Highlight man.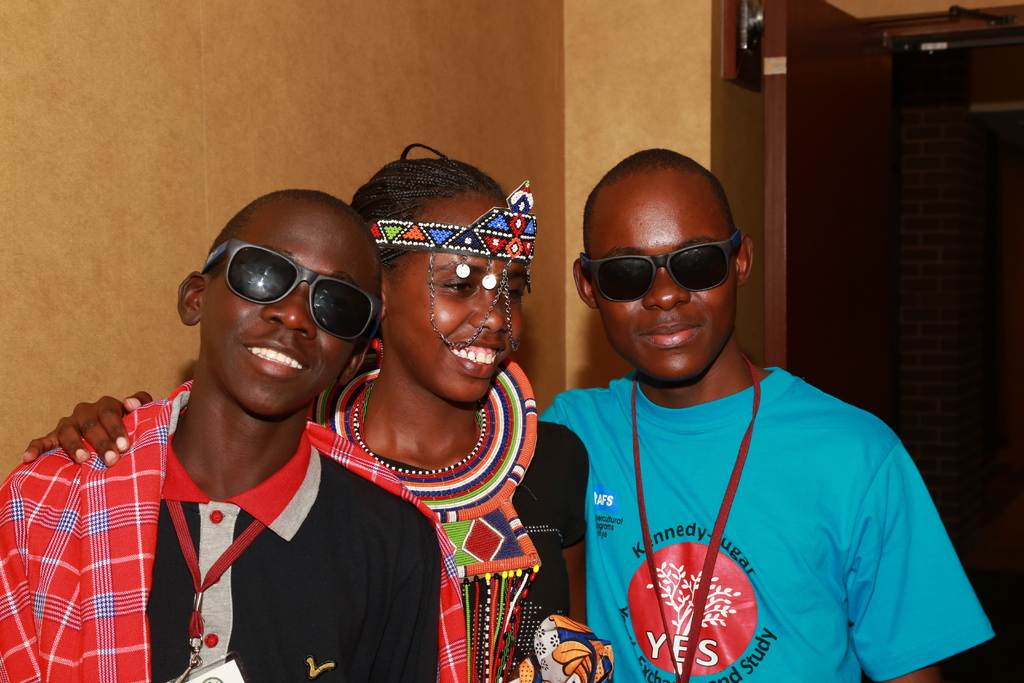
Highlighted region: bbox(0, 188, 469, 682).
